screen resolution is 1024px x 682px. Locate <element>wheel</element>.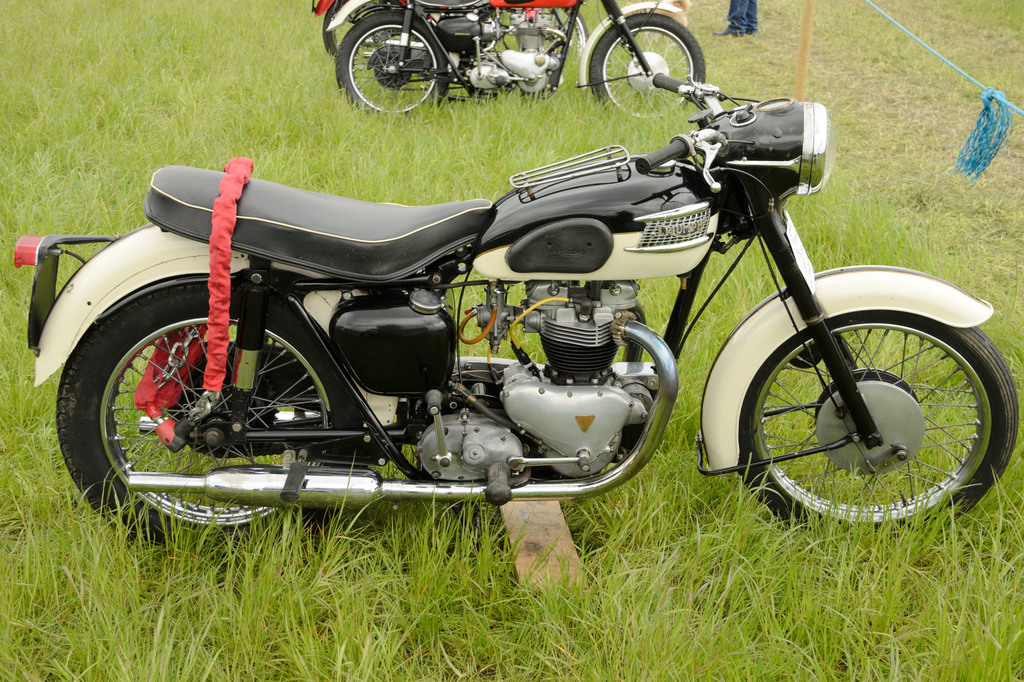
rect(52, 284, 372, 544).
